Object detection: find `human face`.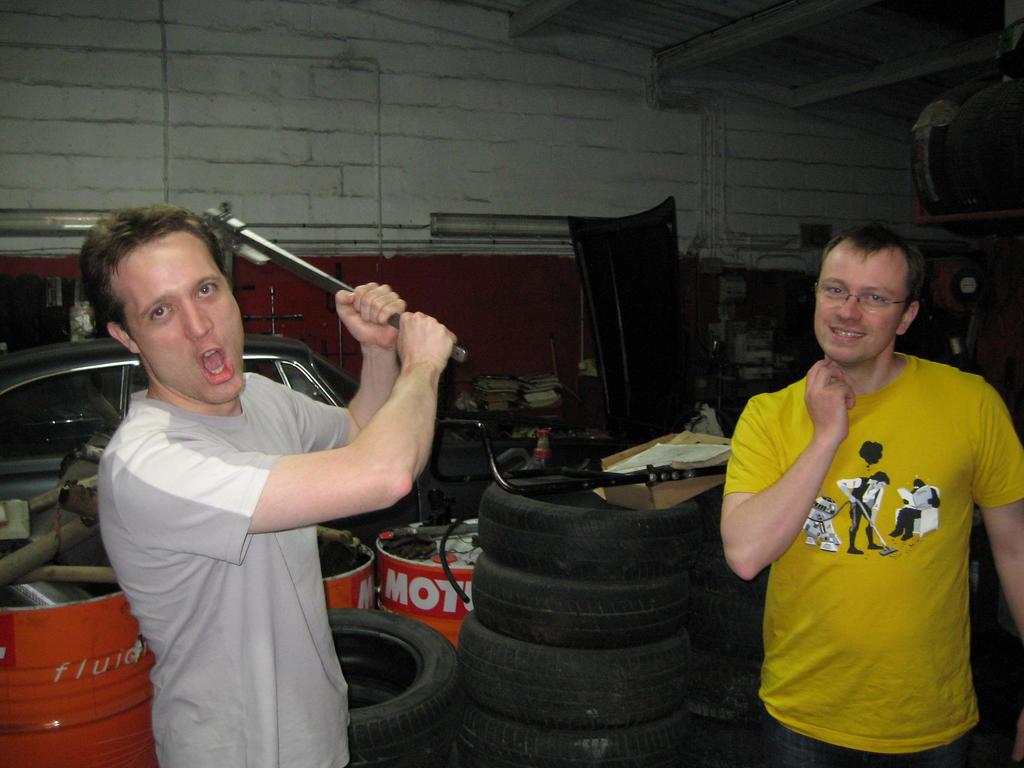
rect(813, 240, 905, 363).
